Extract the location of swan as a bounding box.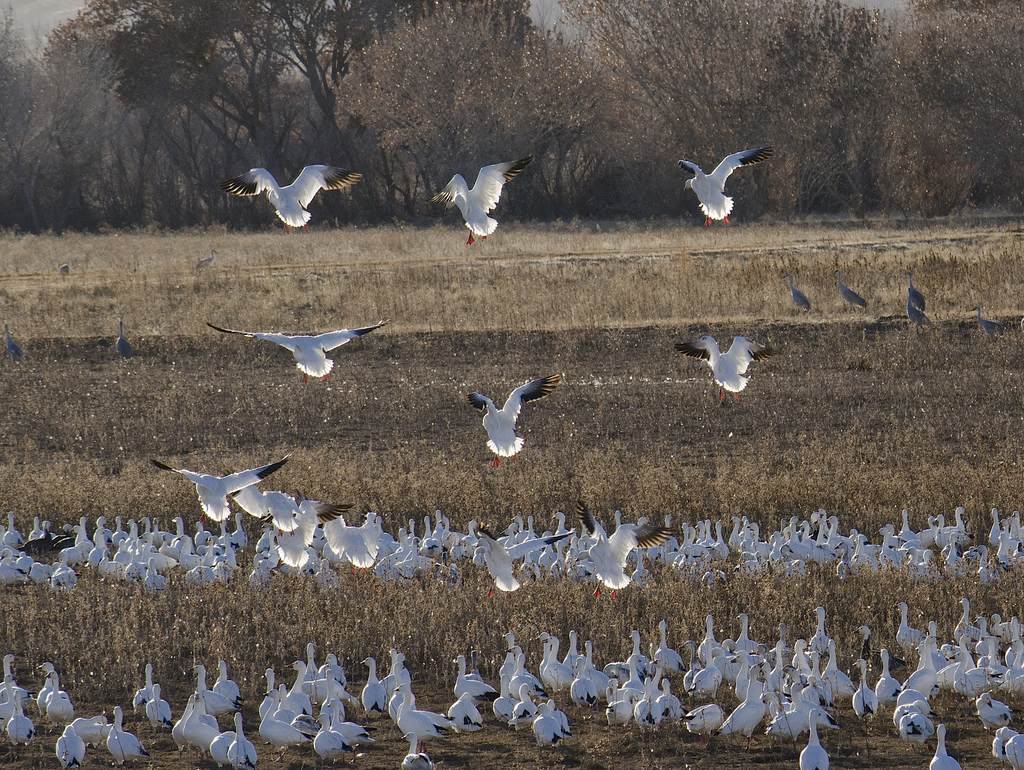
l=954, t=597, r=980, b=645.
